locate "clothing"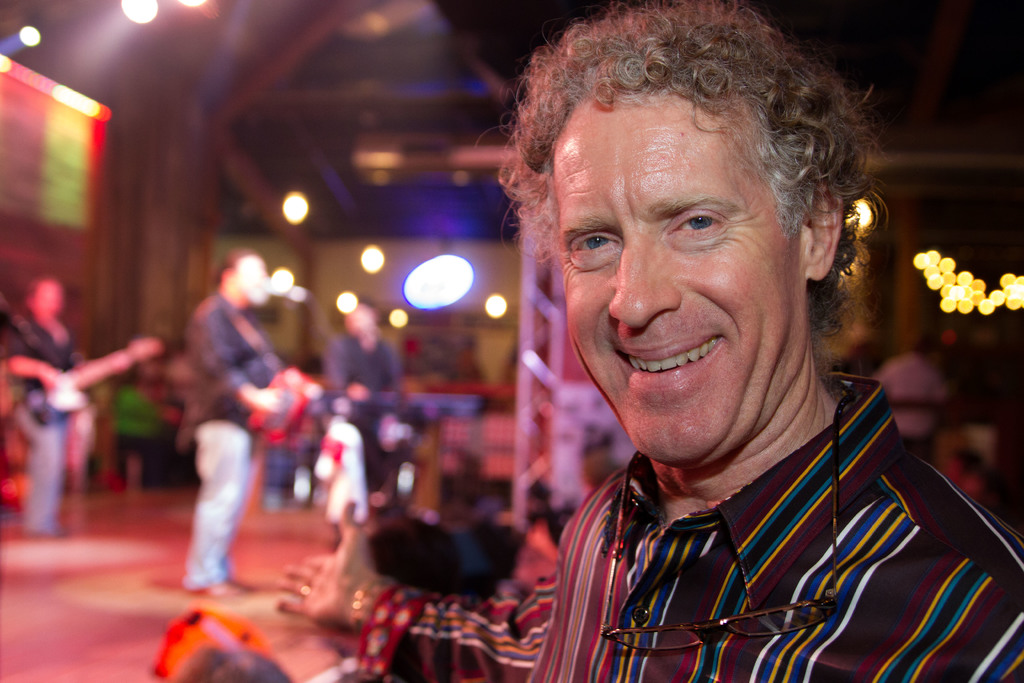
{"left": 318, "top": 320, "right": 398, "bottom": 519}
